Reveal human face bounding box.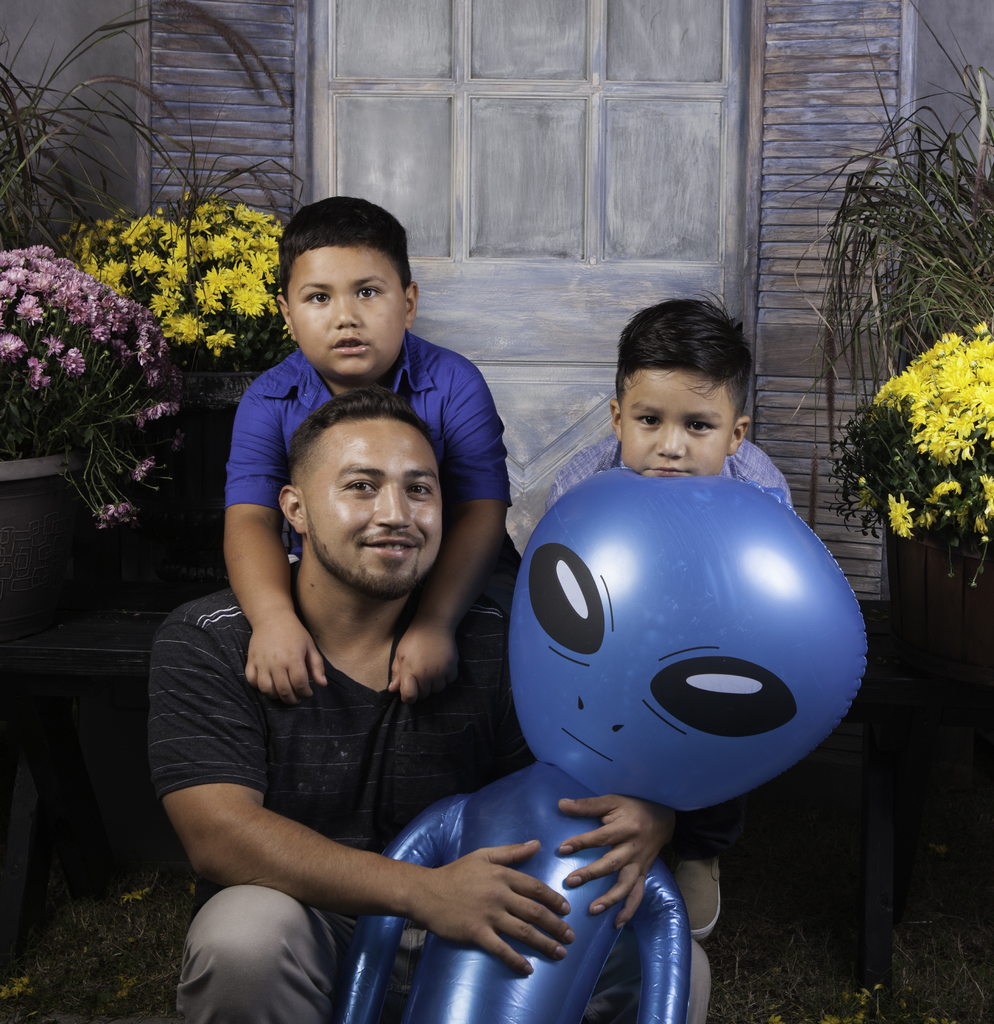
Revealed: BBox(289, 247, 407, 381).
